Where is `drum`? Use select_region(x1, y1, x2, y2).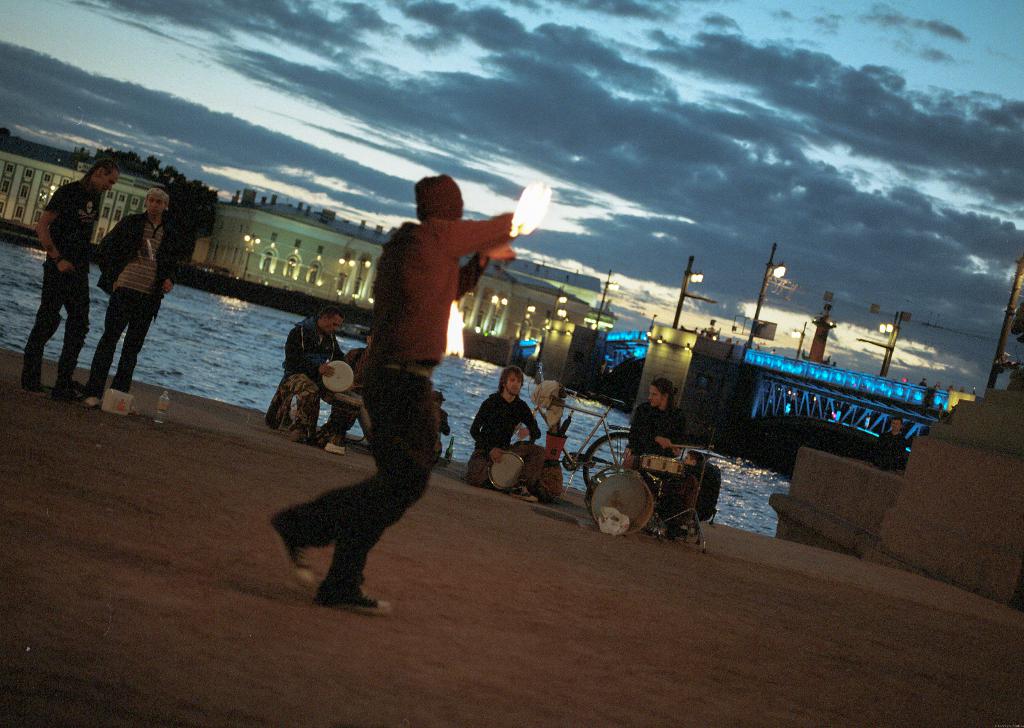
select_region(538, 431, 565, 503).
